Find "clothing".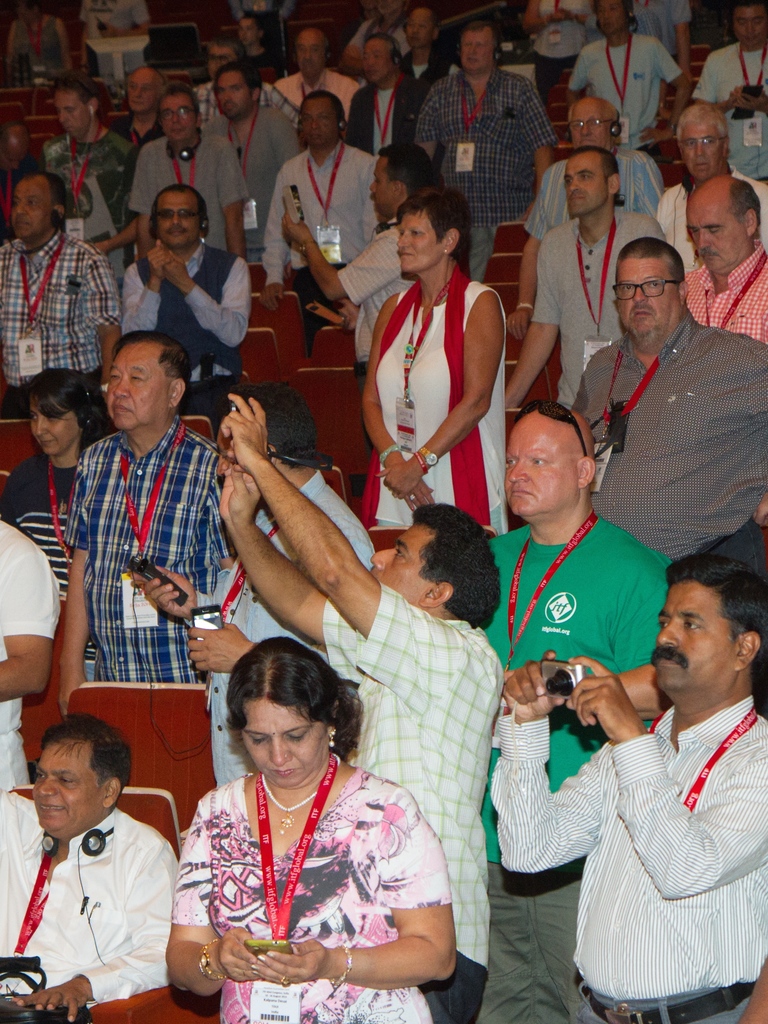
bbox=[127, 125, 253, 249].
